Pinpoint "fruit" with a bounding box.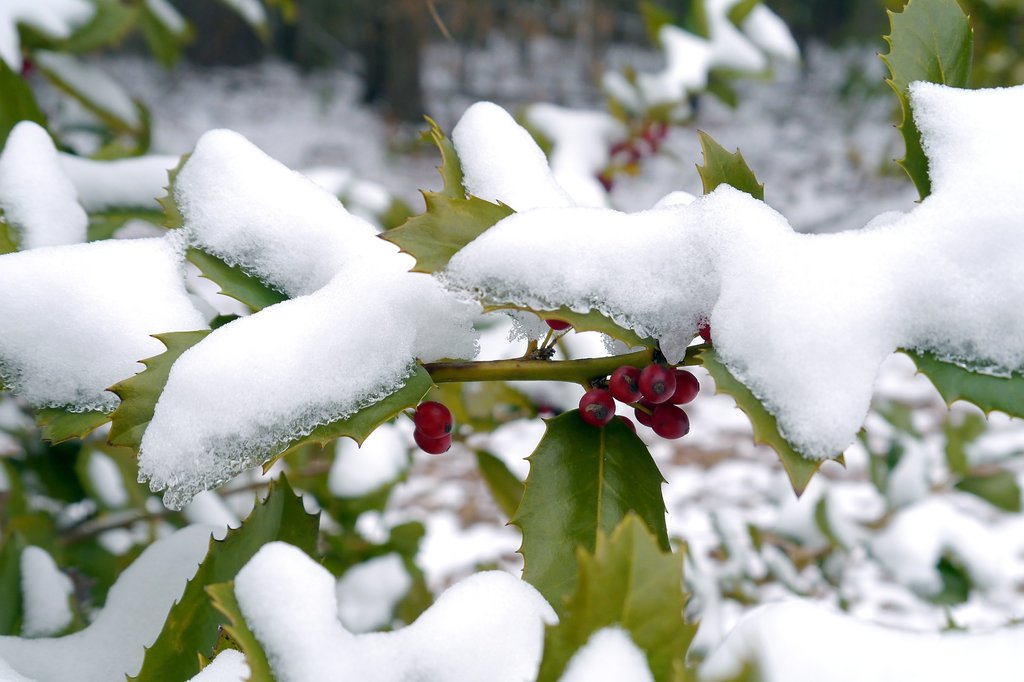
<bbox>410, 439, 451, 459</bbox>.
